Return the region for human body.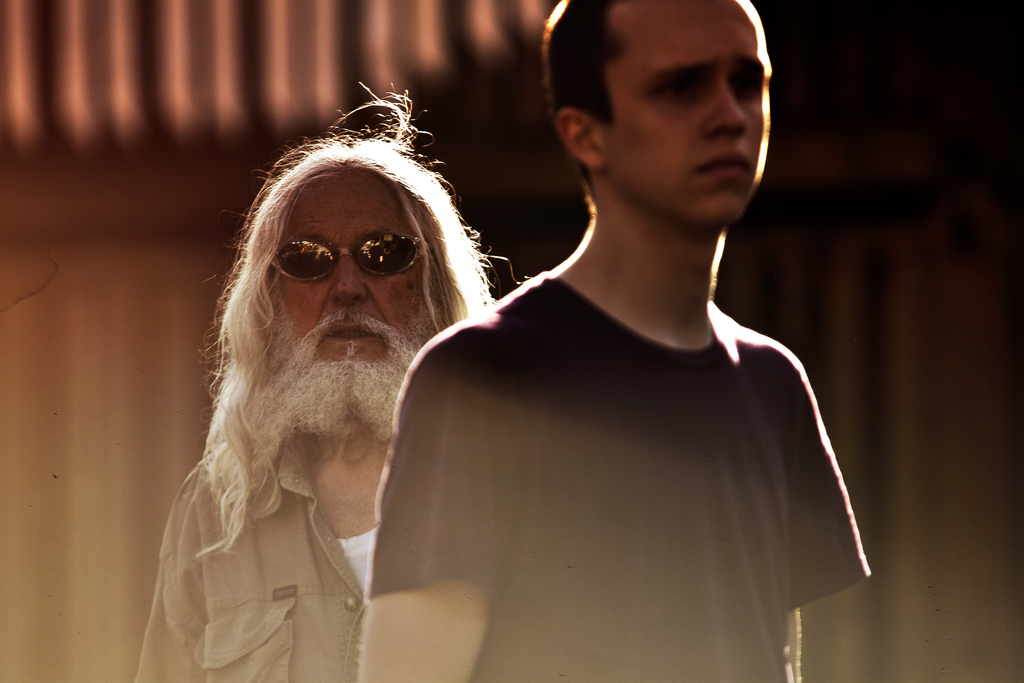
135:97:502:682.
